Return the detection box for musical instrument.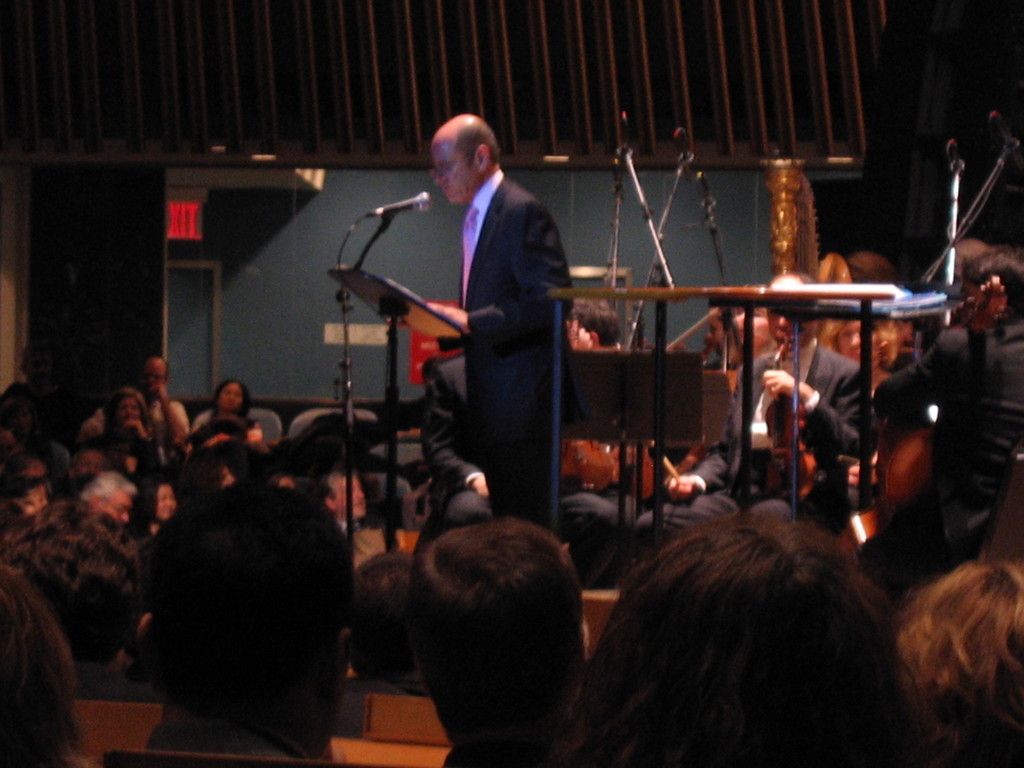
locate(863, 270, 1014, 525).
